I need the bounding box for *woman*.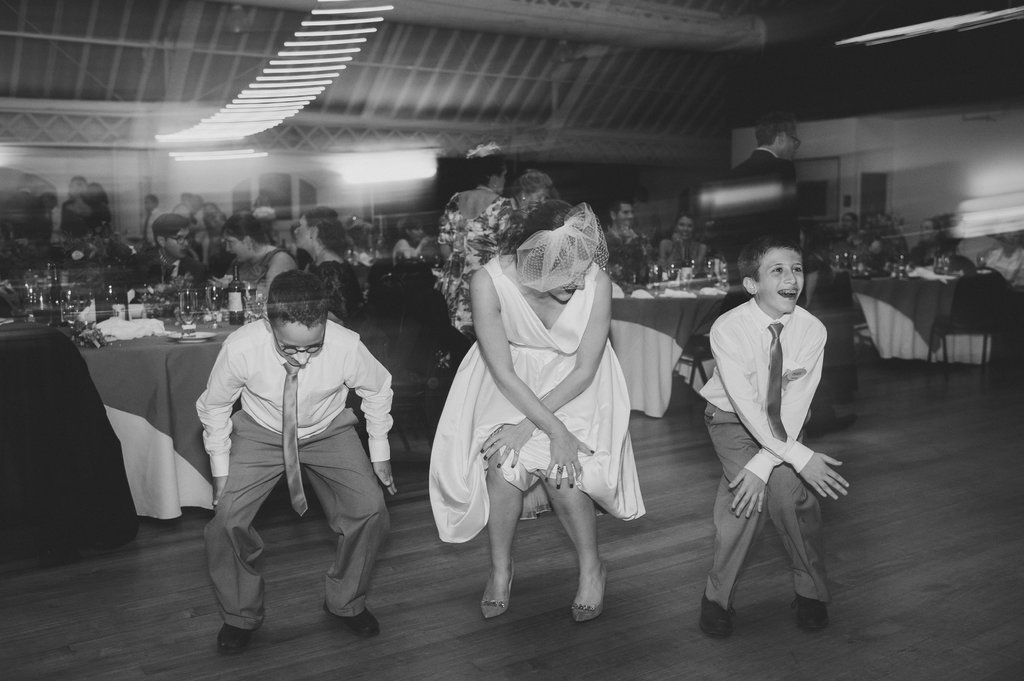
Here it is: x1=514 y1=168 x2=556 y2=212.
